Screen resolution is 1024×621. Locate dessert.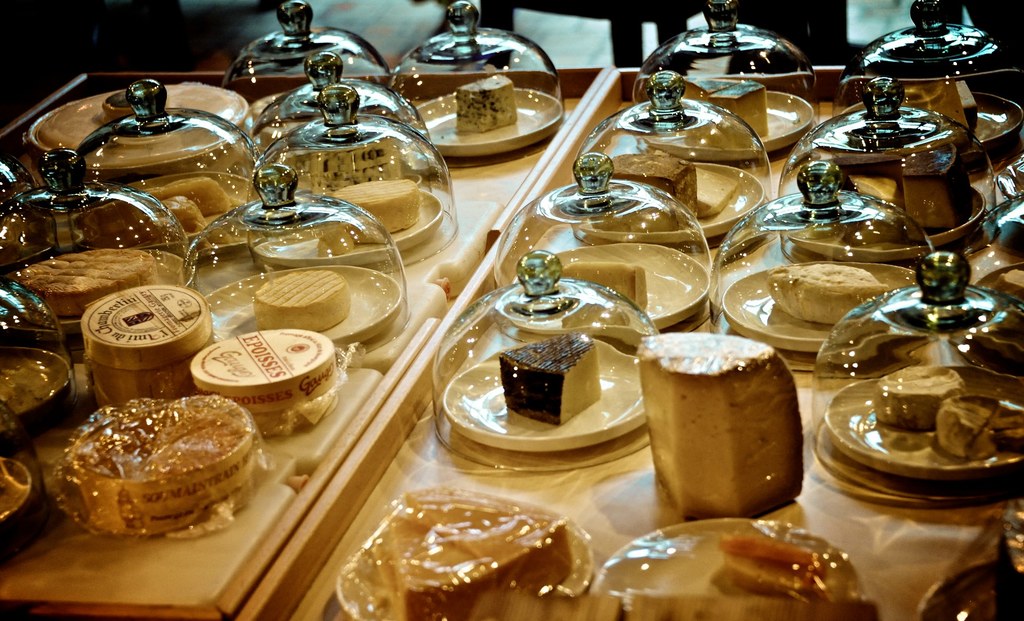
Rect(457, 72, 516, 135).
